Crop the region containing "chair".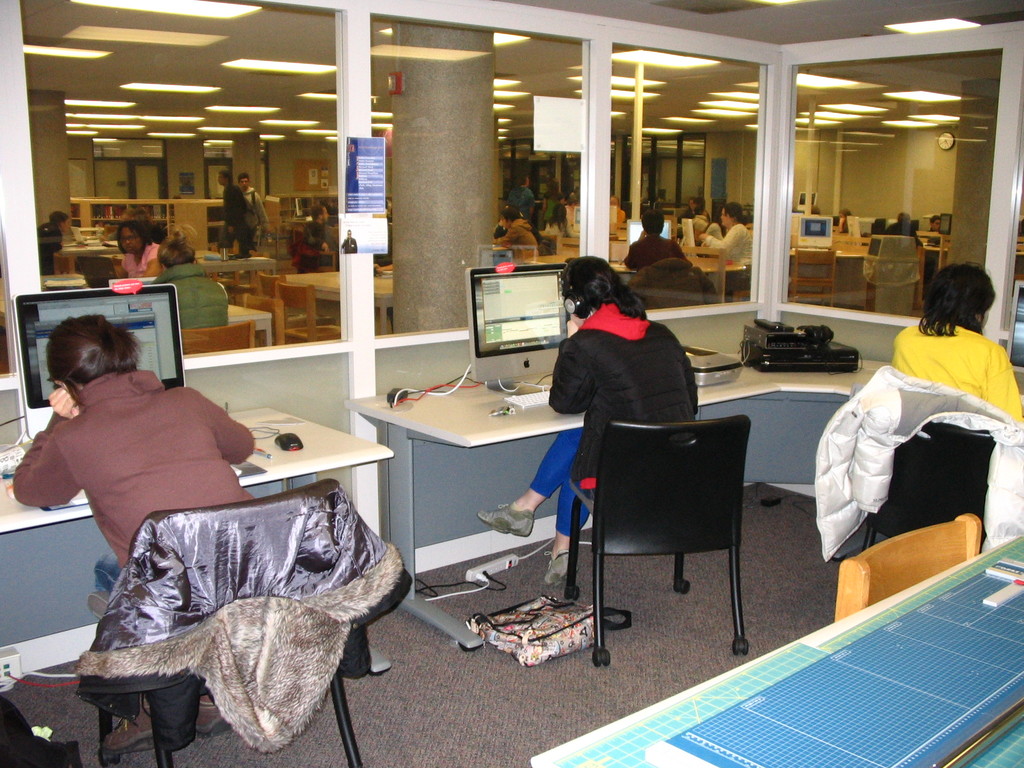
Crop region: 867 406 996 557.
